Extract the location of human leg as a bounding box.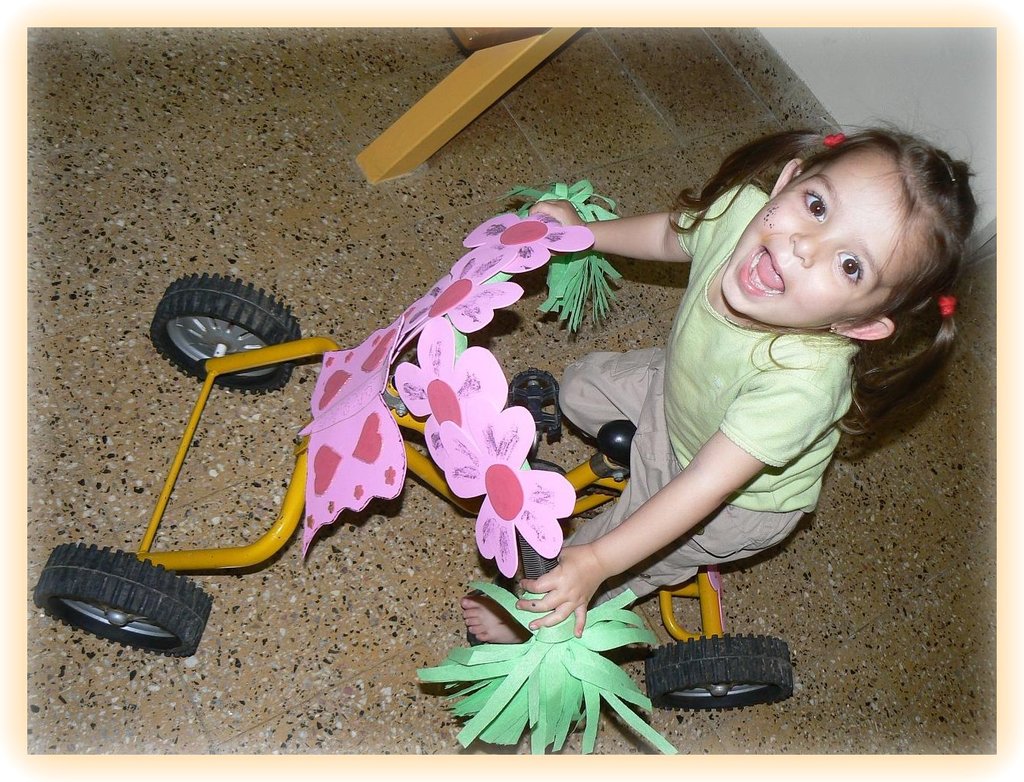
box(464, 450, 802, 645).
